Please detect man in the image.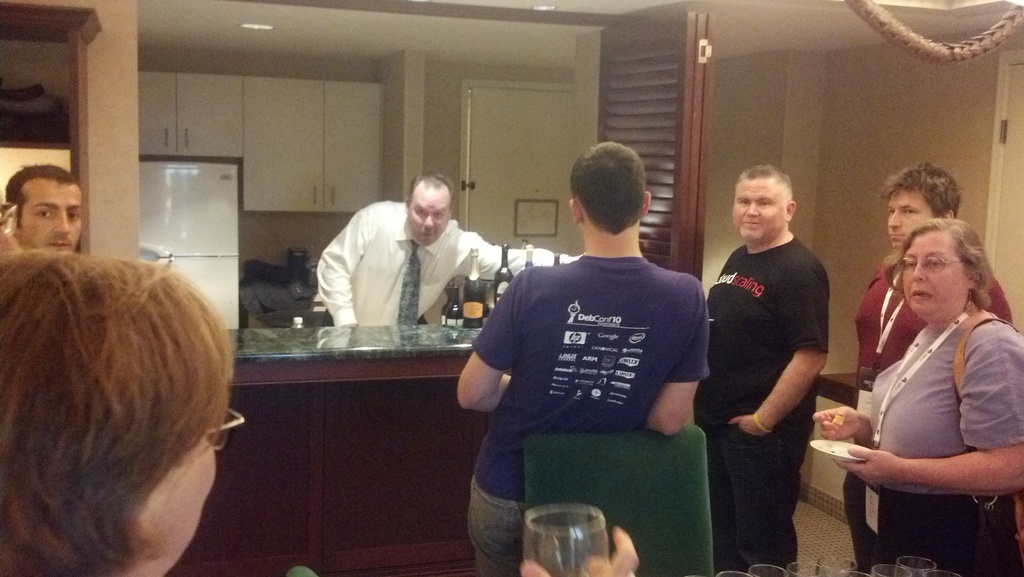
1:167:84:256.
